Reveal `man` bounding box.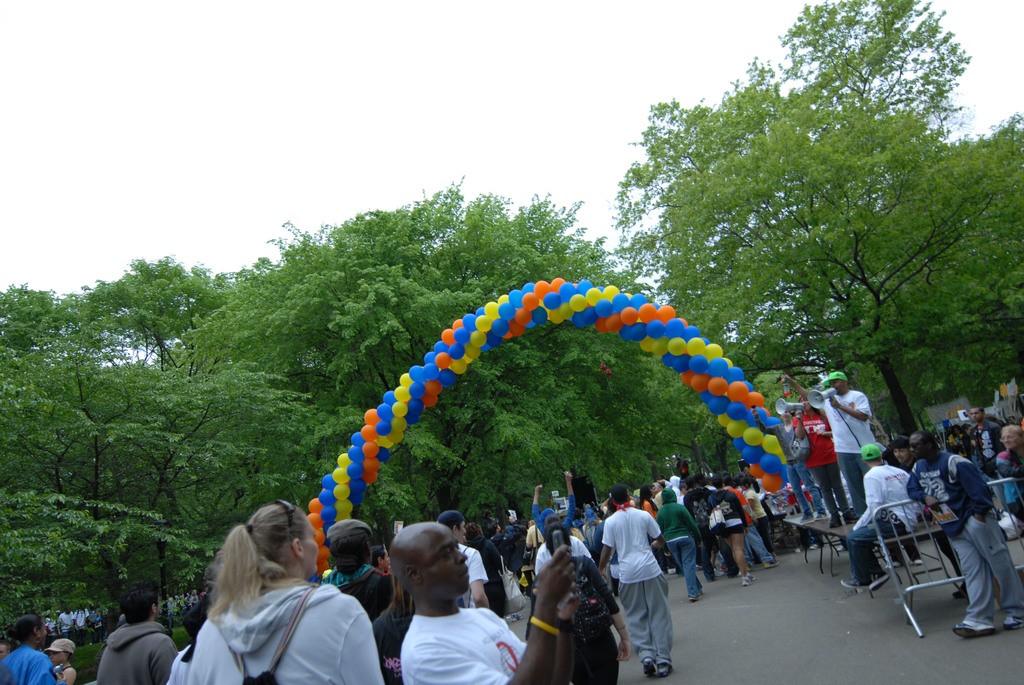
Revealed: [x1=58, y1=607, x2=78, y2=643].
